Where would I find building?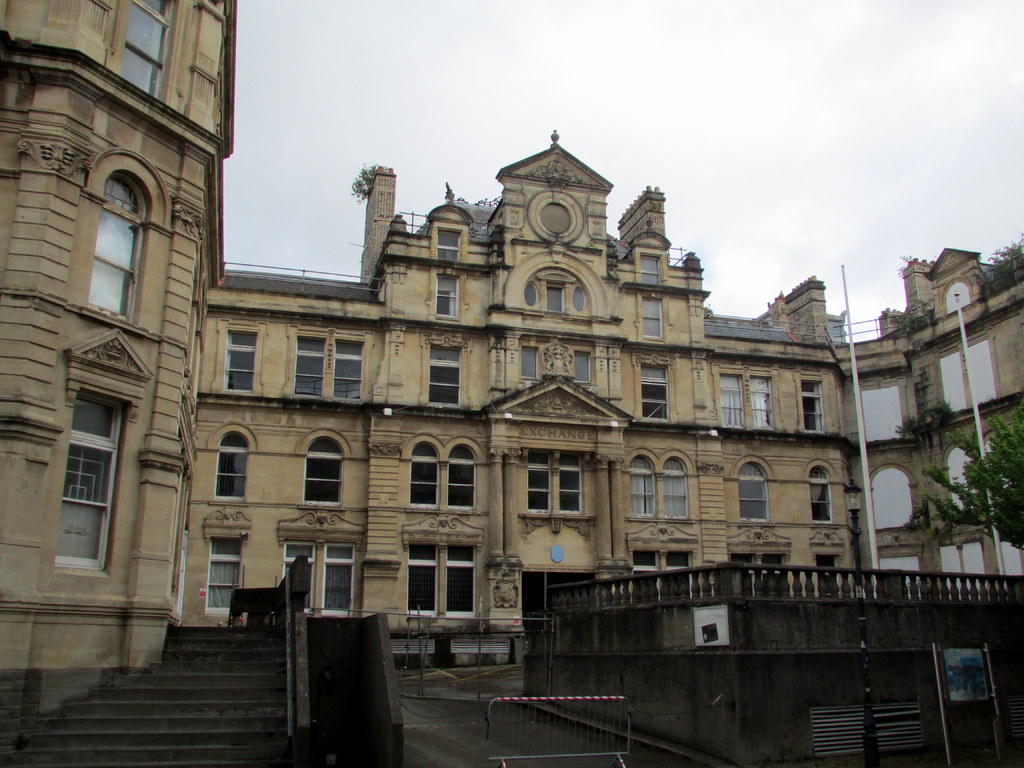
At select_region(177, 130, 870, 633).
